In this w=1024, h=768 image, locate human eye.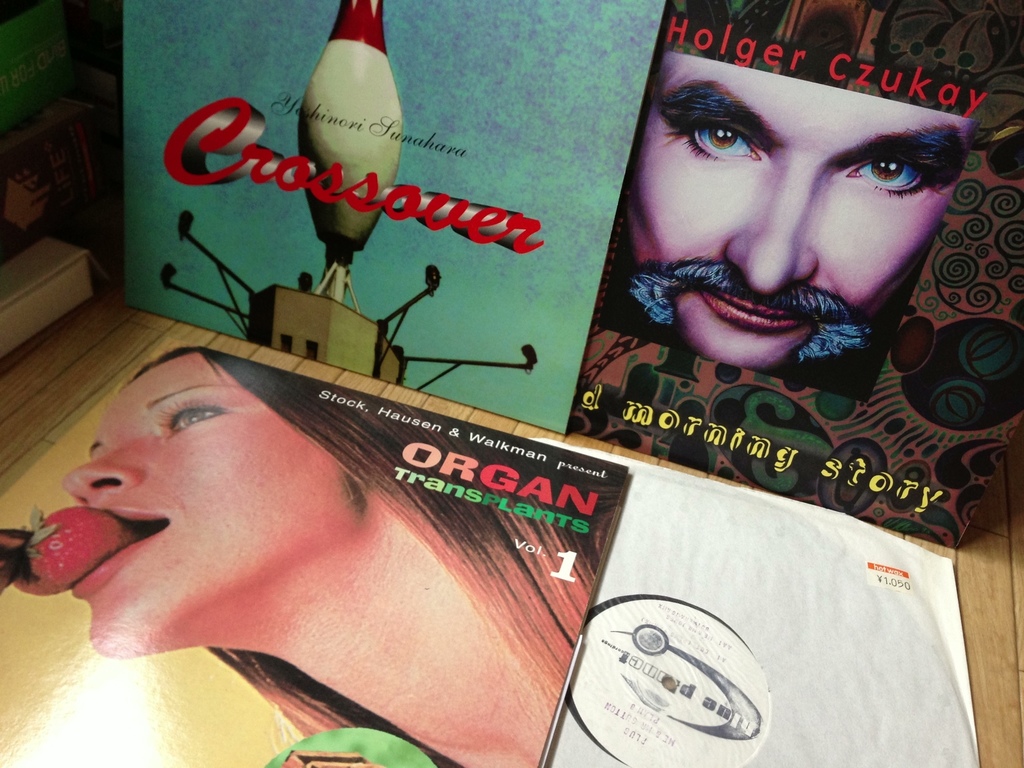
Bounding box: 841 126 950 198.
